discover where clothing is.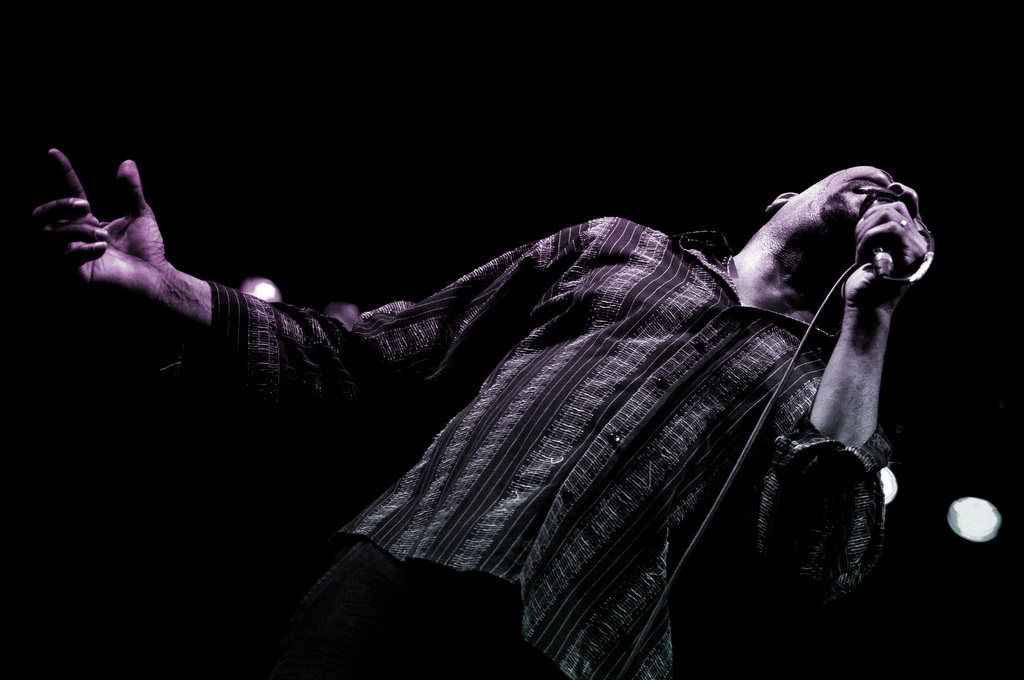
Discovered at (160,215,892,679).
